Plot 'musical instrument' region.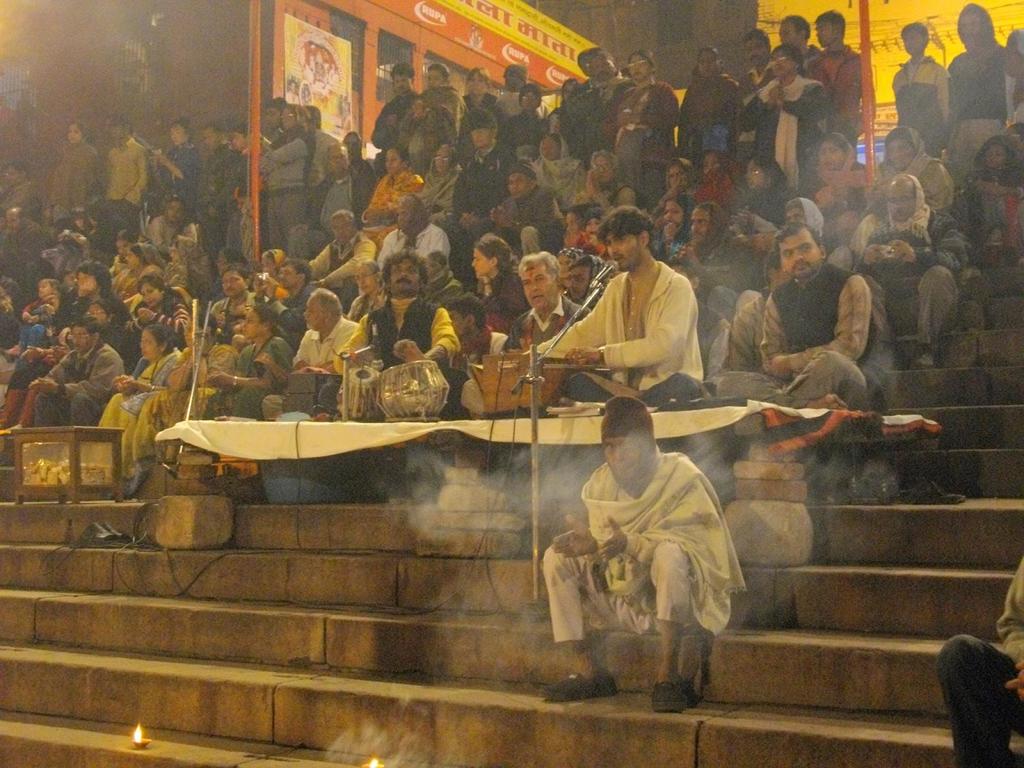
Plotted at box=[394, 351, 445, 420].
